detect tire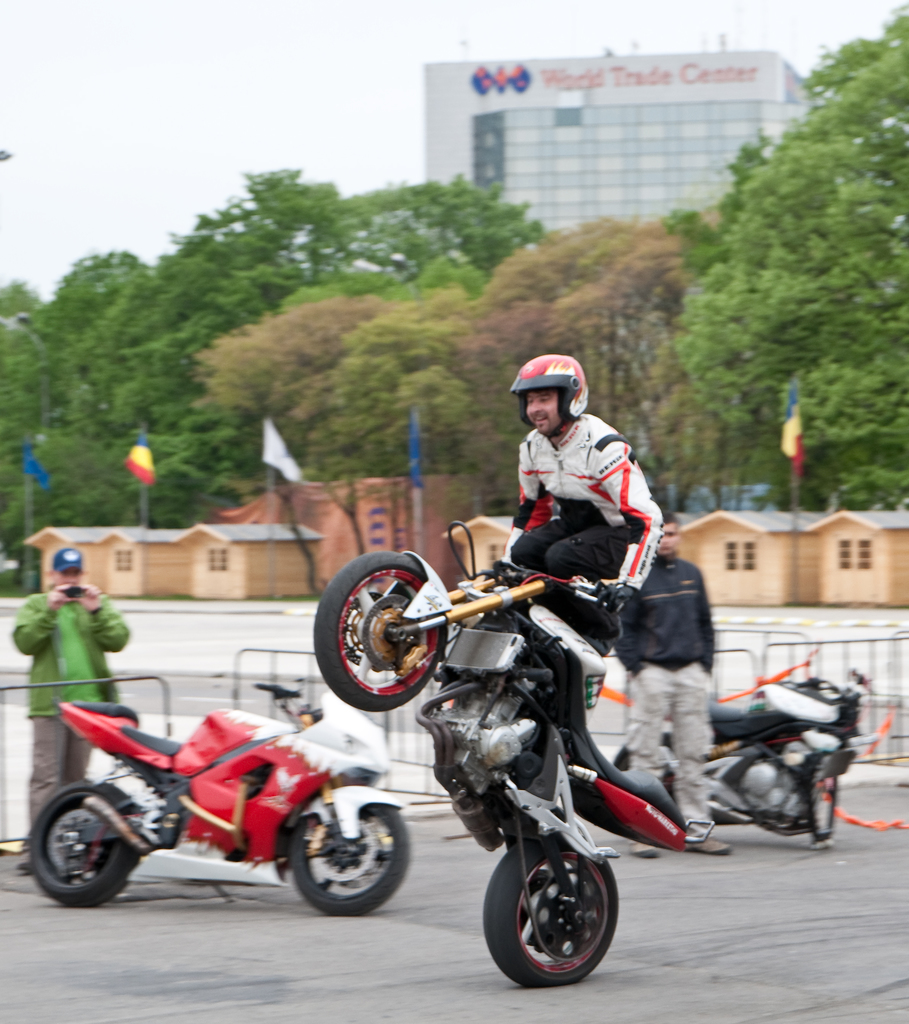
615/732/676/803
